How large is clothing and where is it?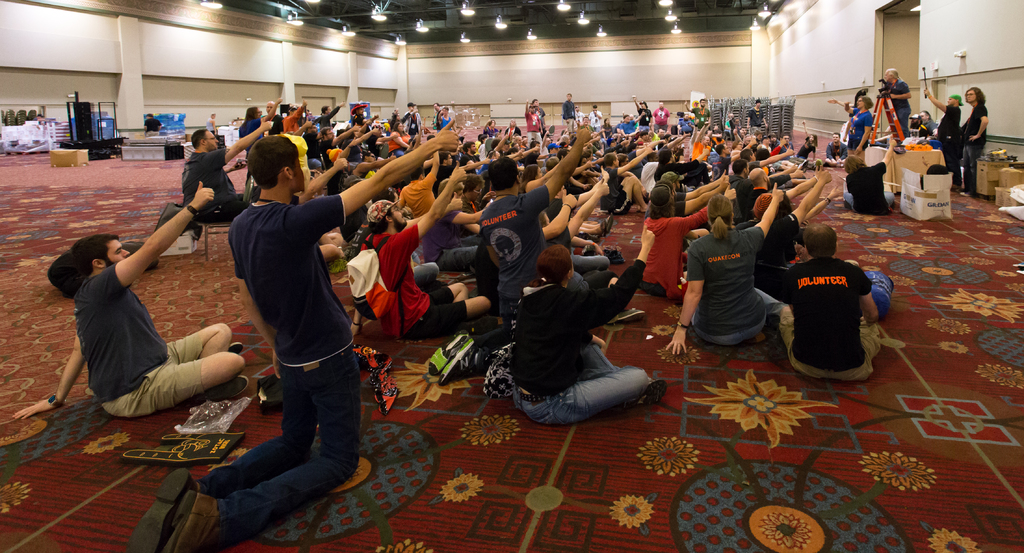
Bounding box: rect(958, 99, 989, 198).
